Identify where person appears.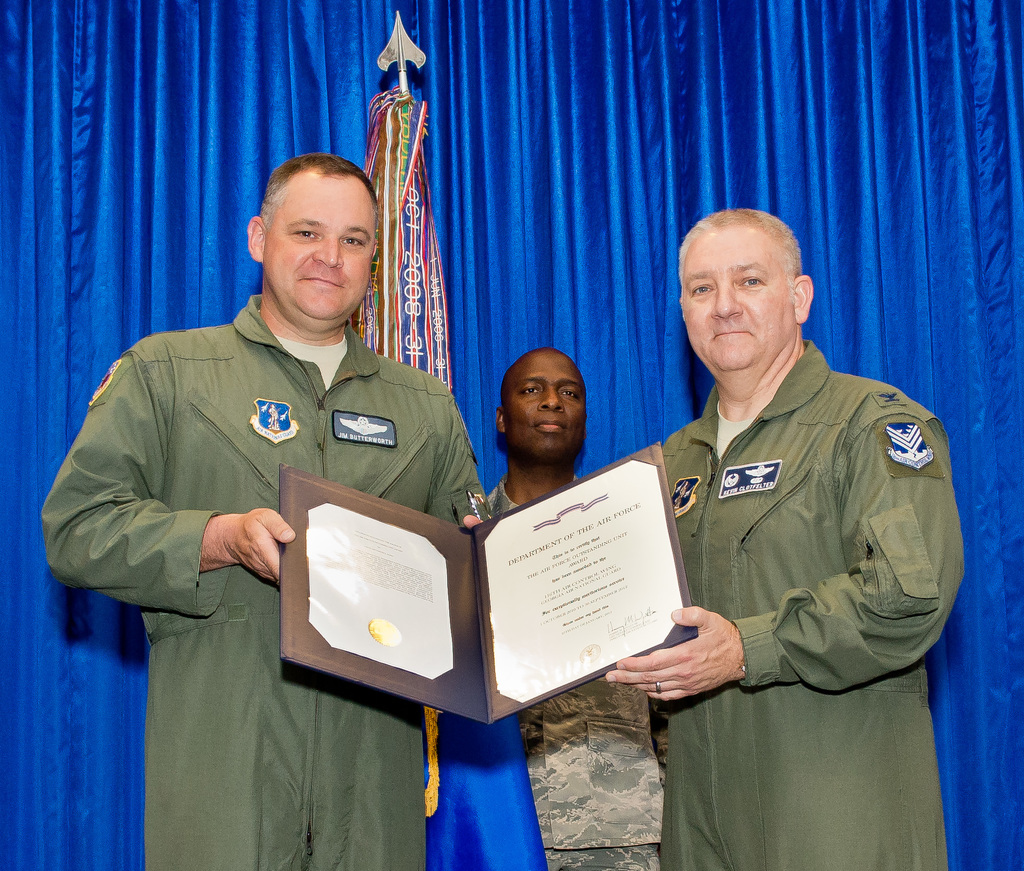
Appears at bbox=[40, 150, 493, 870].
